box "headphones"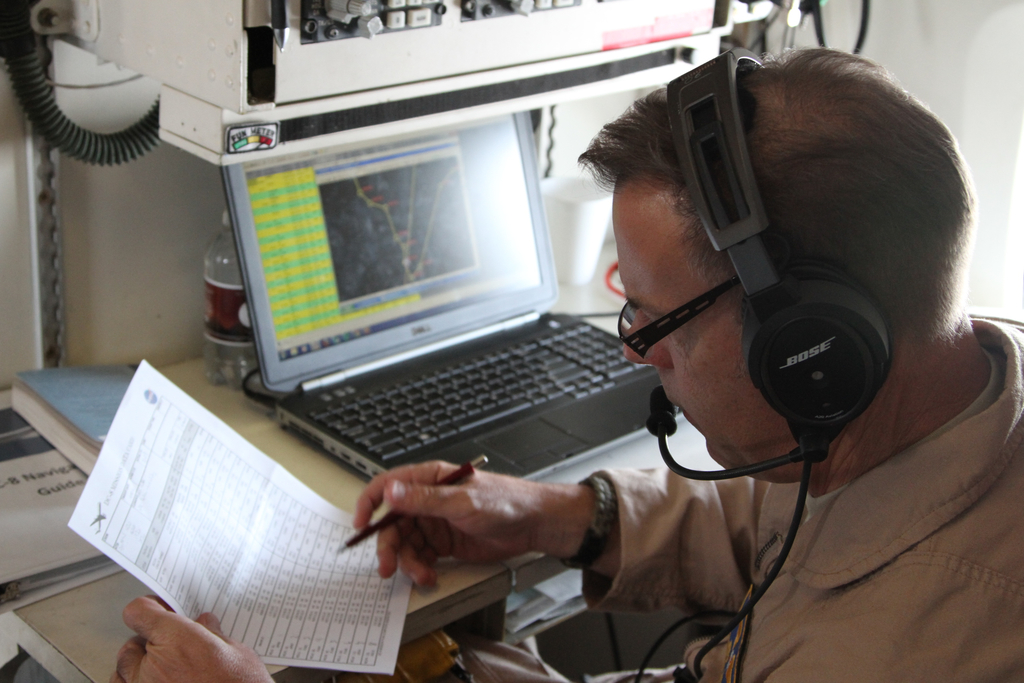
598 41 918 436
